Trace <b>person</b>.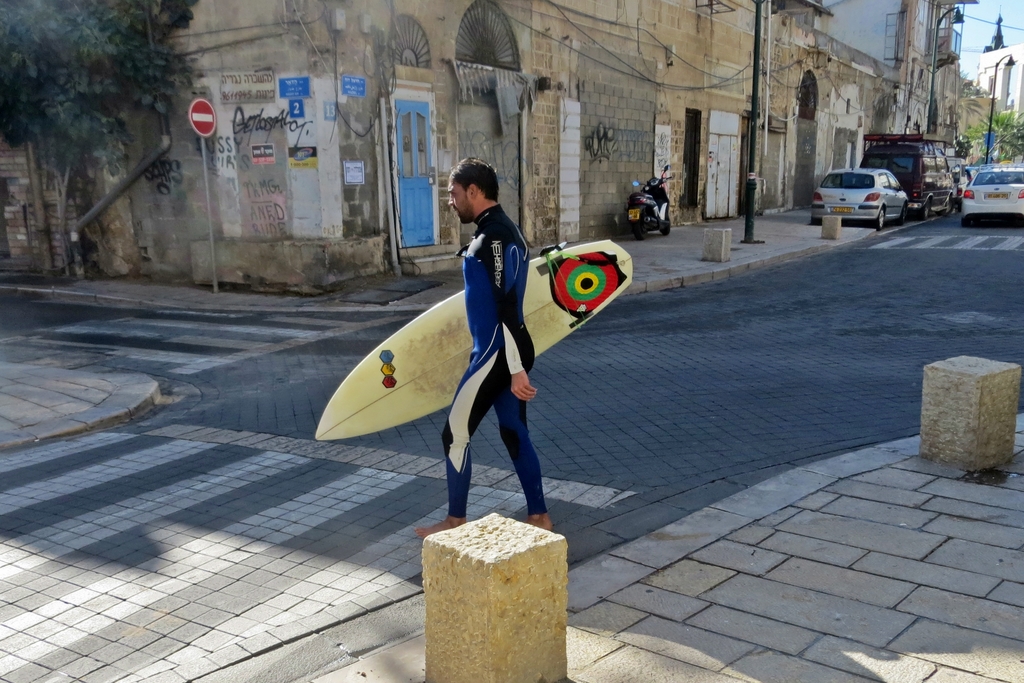
Traced to 419:160:552:533.
